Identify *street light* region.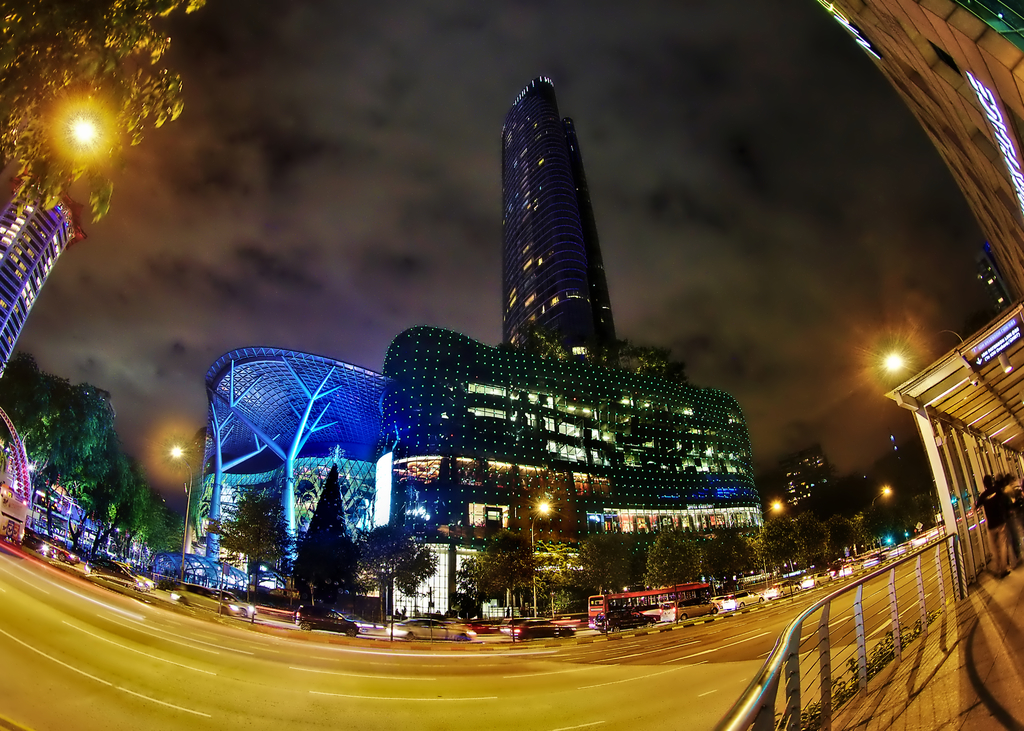
Region: (868, 482, 895, 554).
